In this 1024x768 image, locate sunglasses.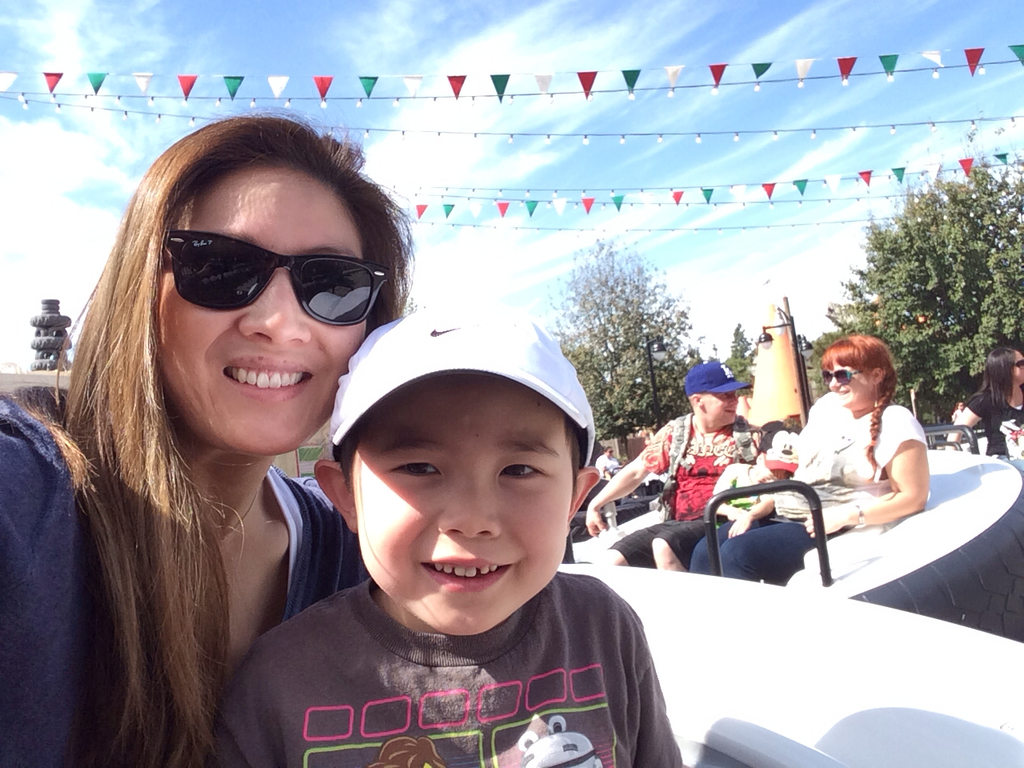
Bounding box: [left=155, top=233, right=382, bottom=325].
